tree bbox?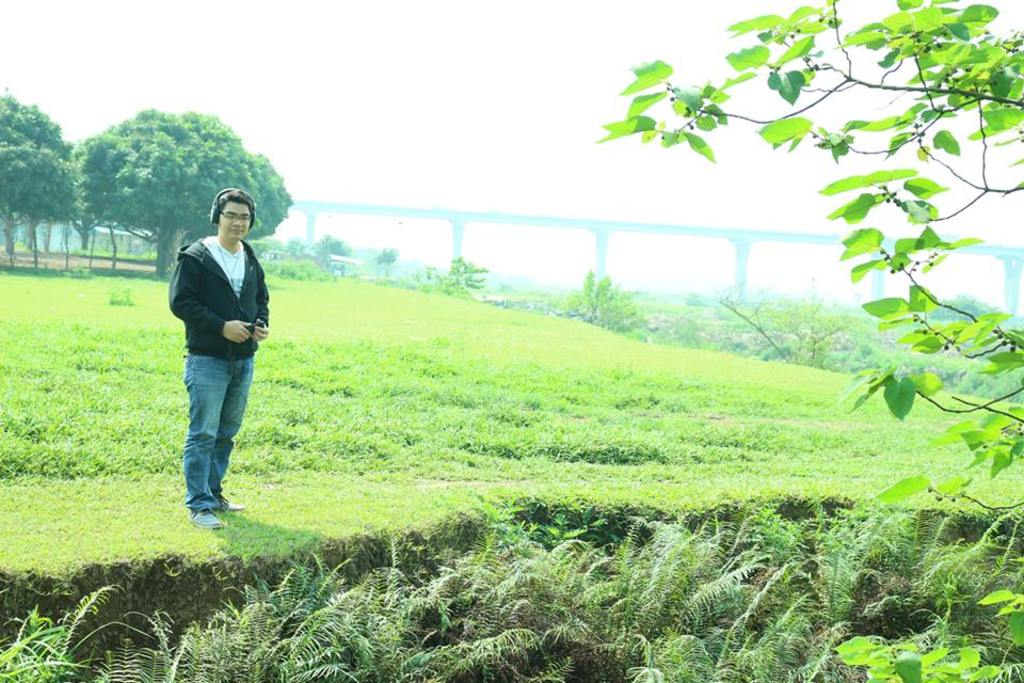
BBox(0, 92, 77, 270)
